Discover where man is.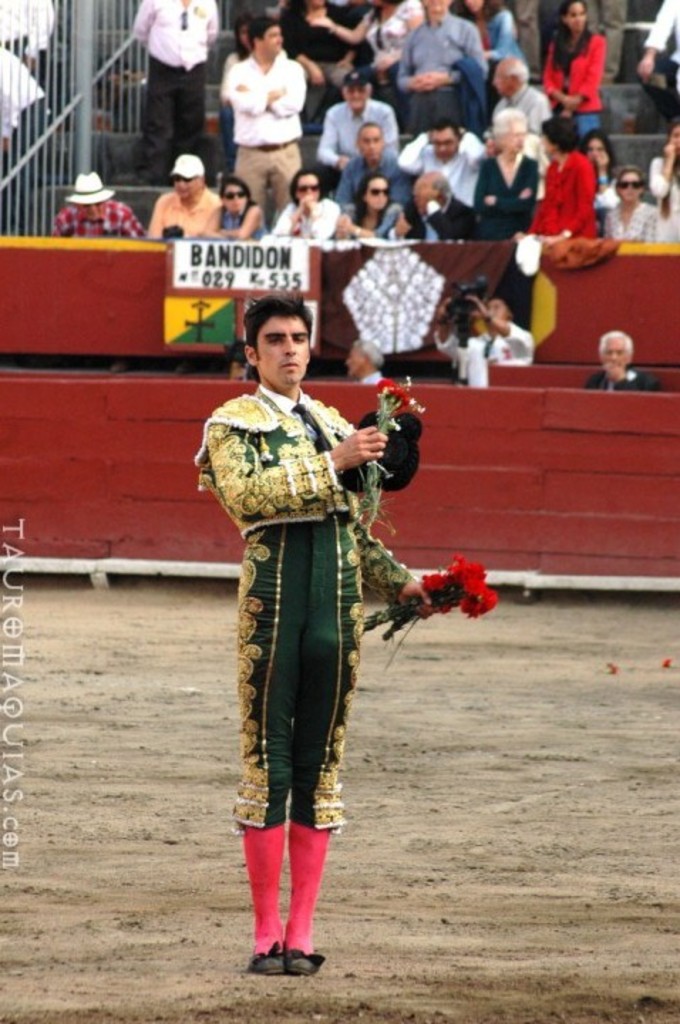
Discovered at (317, 67, 408, 179).
